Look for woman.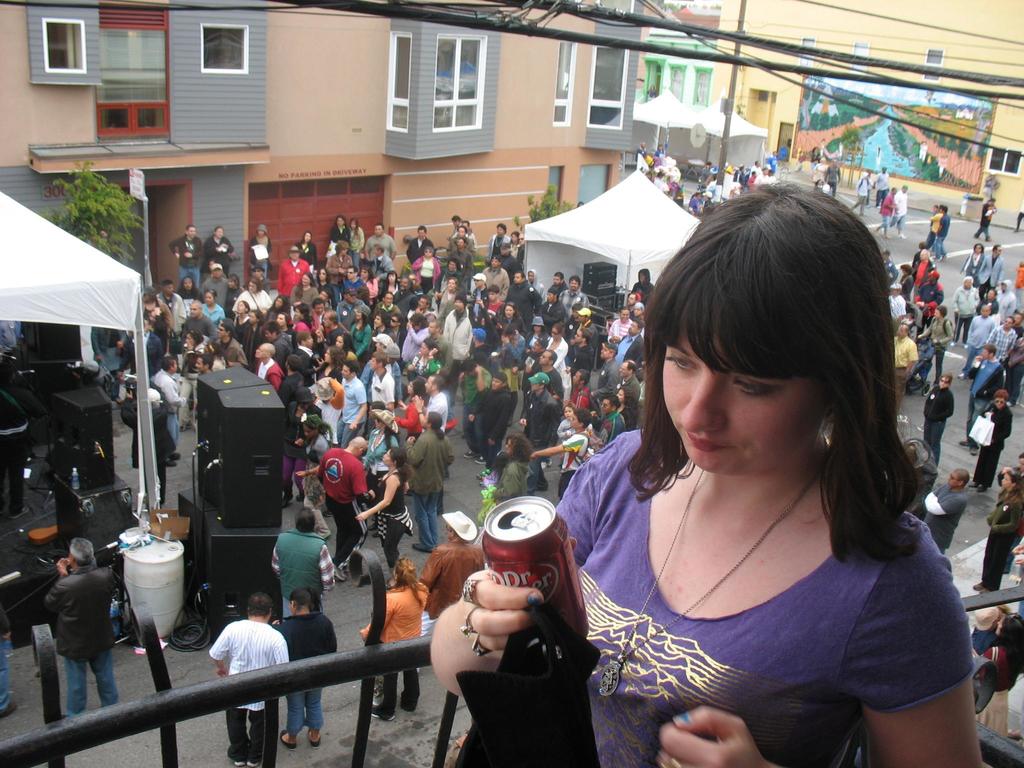
Found: left=969, top=468, right=1023, bottom=595.
